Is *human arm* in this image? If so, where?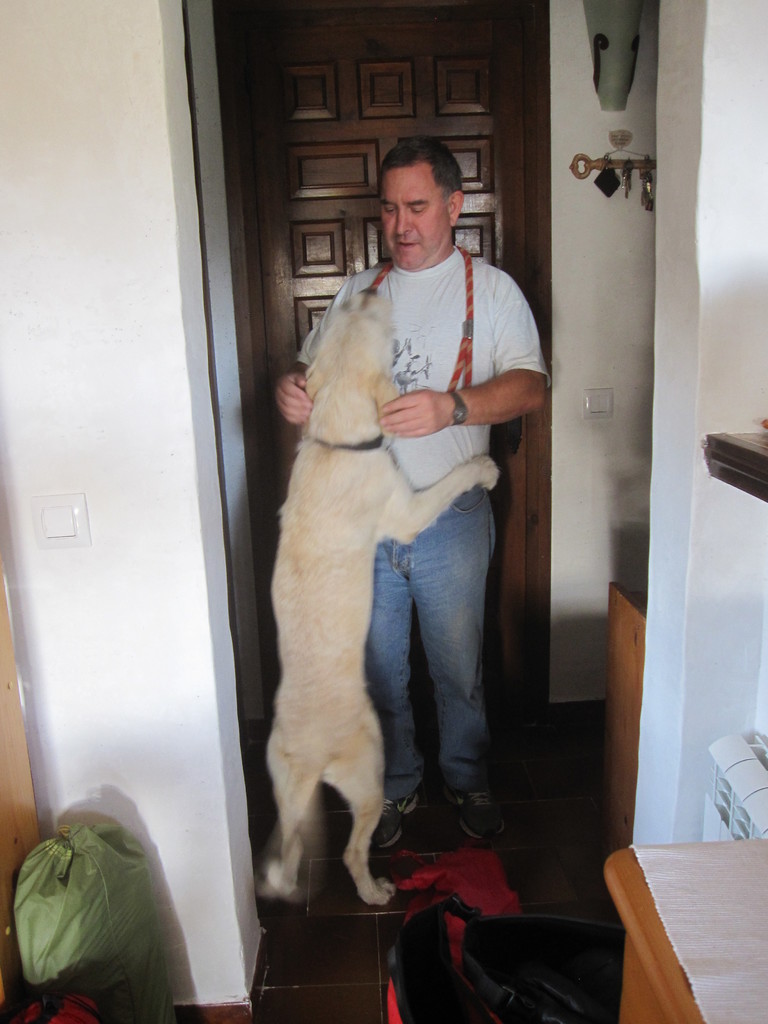
Yes, at 375,268,551,438.
